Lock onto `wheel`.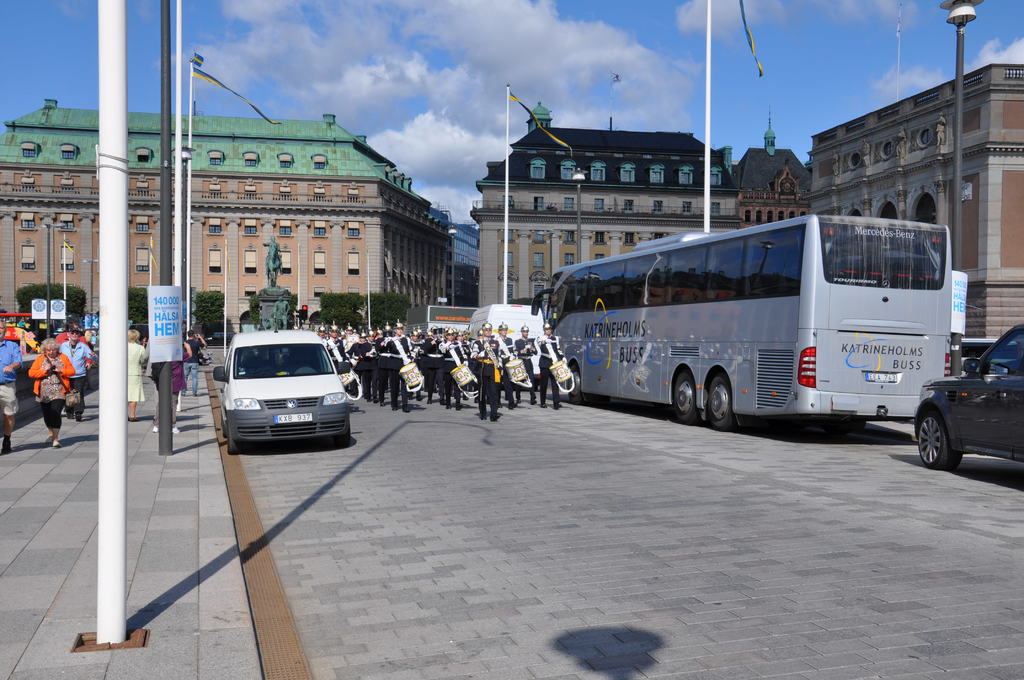
Locked: x1=223, y1=416, x2=228, y2=439.
